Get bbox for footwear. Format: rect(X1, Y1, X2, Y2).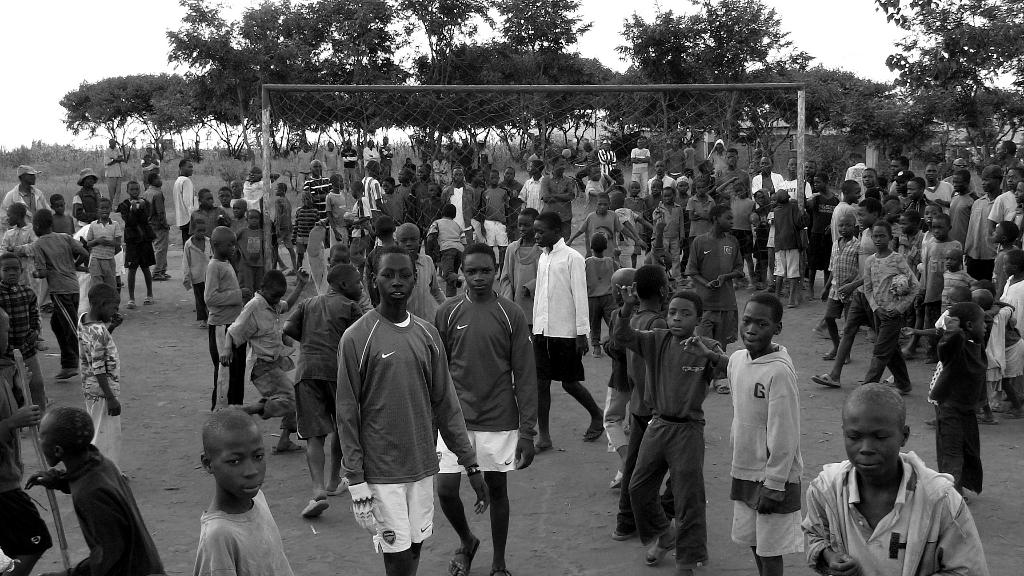
rect(54, 365, 80, 380).
